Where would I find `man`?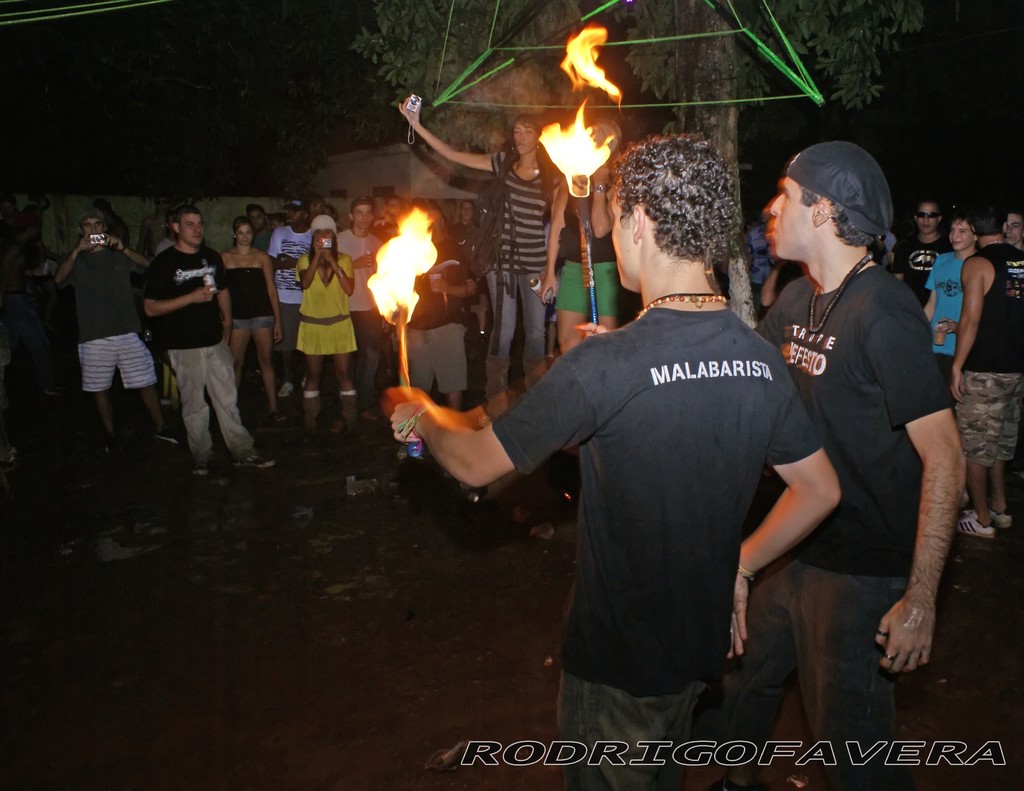
At <bbox>390, 129, 841, 790</bbox>.
